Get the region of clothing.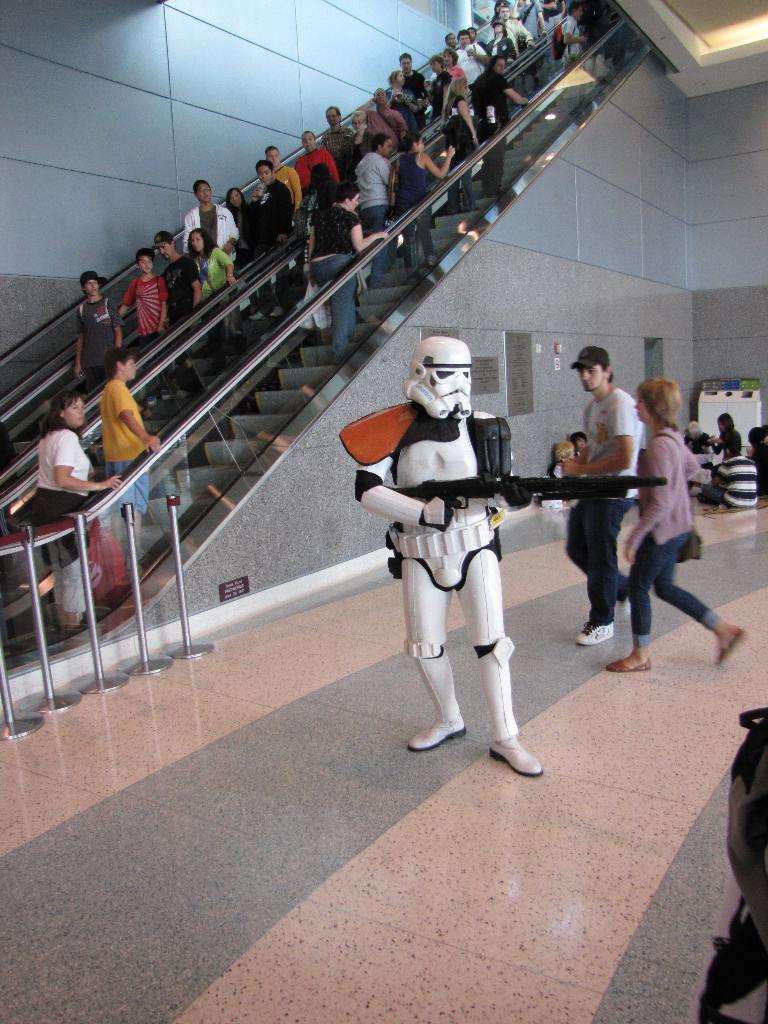
x1=127, y1=264, x2=160, y2=337.
